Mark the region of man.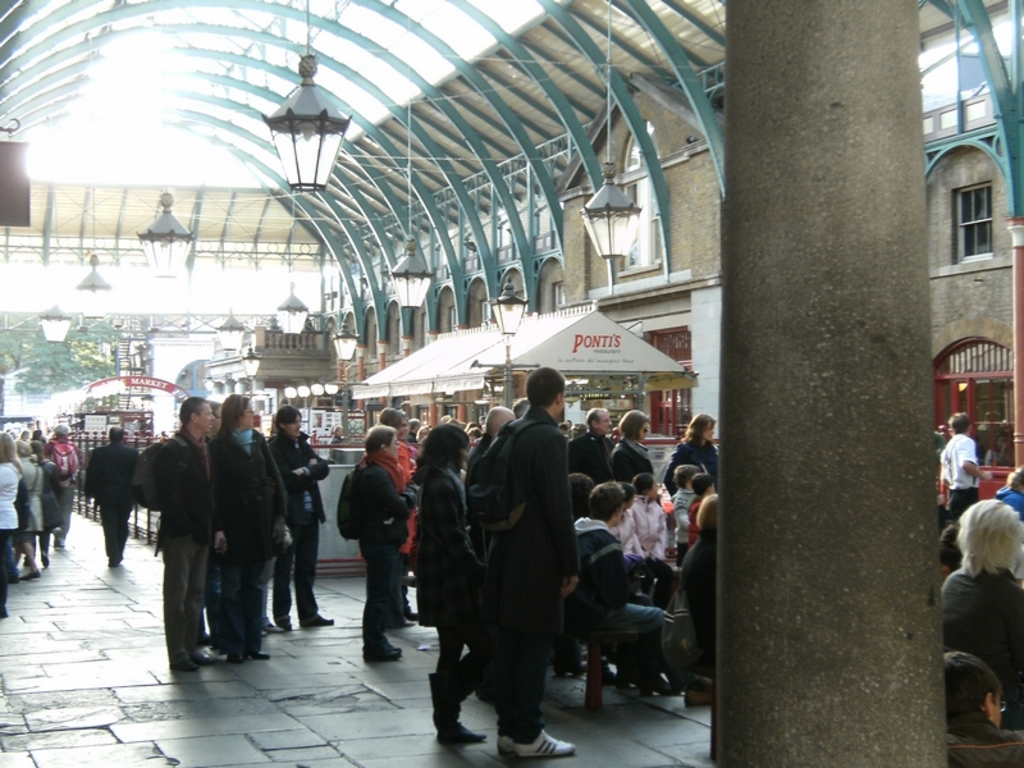
Region: bbox(155, 388, 219, 680).
